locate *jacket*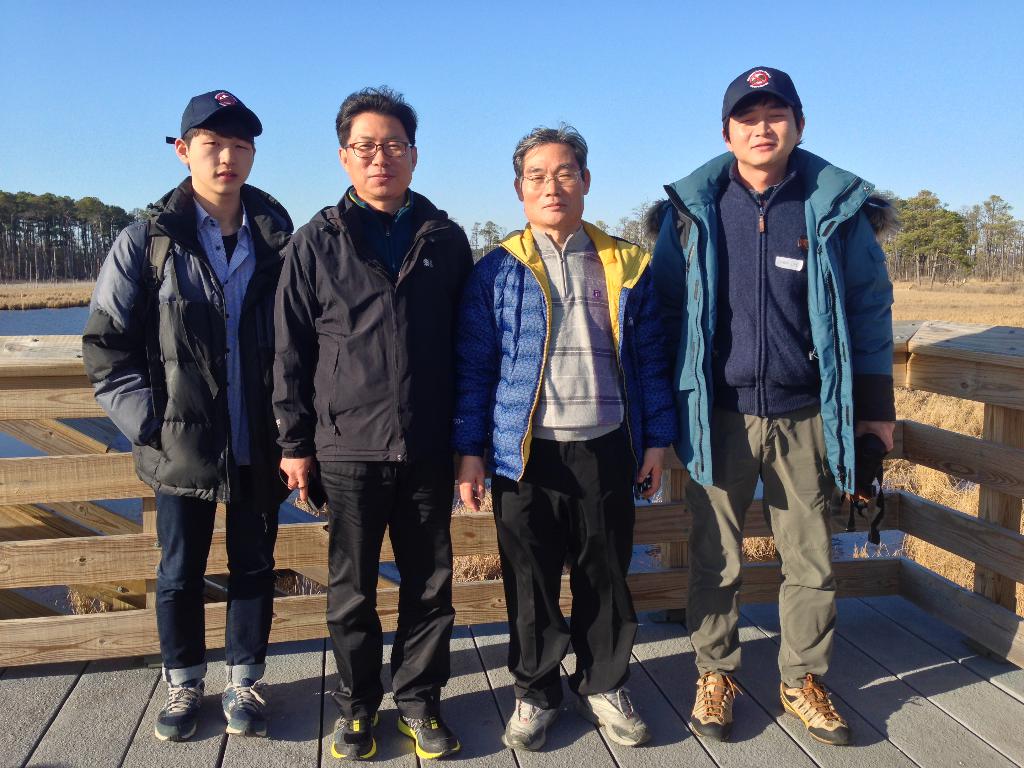
pyautogui.locateOnScreen(83, 121, 298, 484)
